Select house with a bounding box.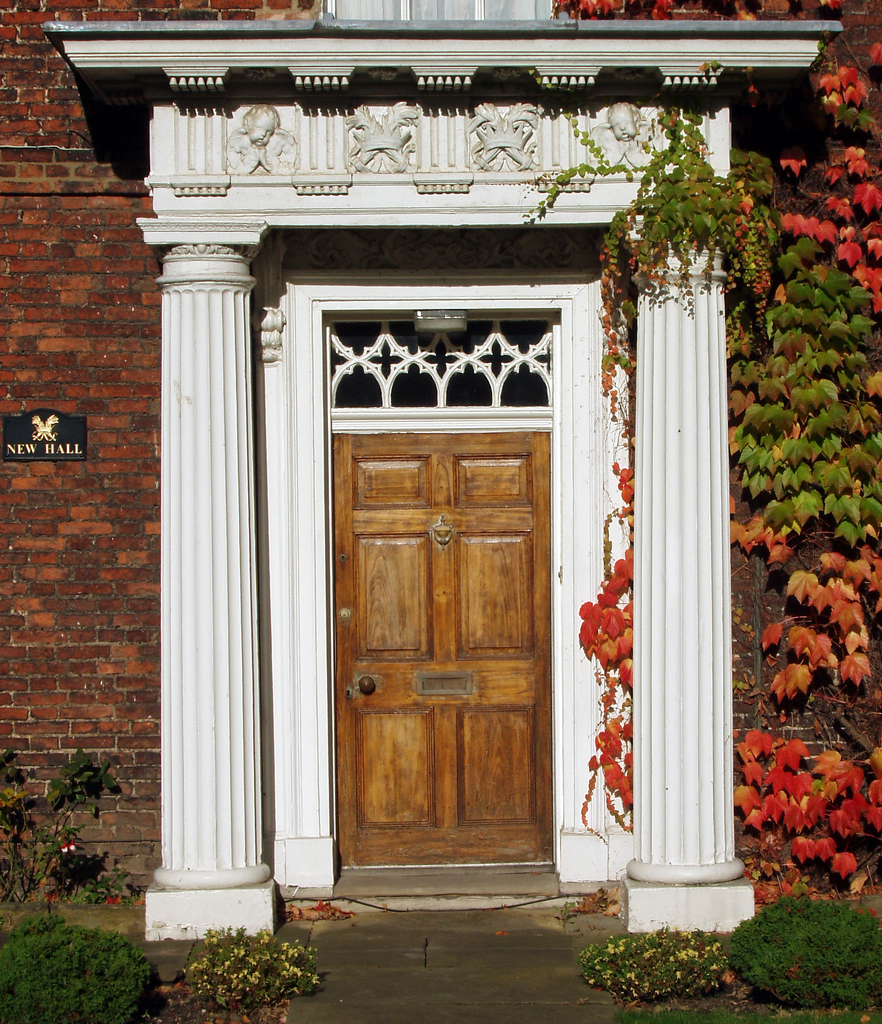
4 5 876 941.
